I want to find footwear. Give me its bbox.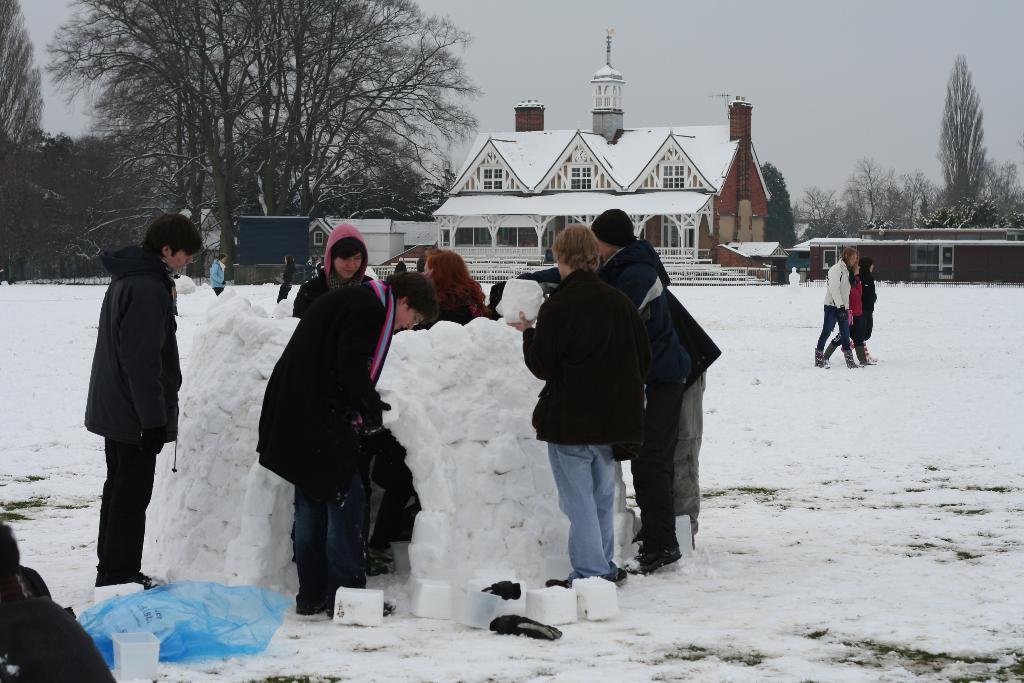
region(372, 538, 395, 576).
